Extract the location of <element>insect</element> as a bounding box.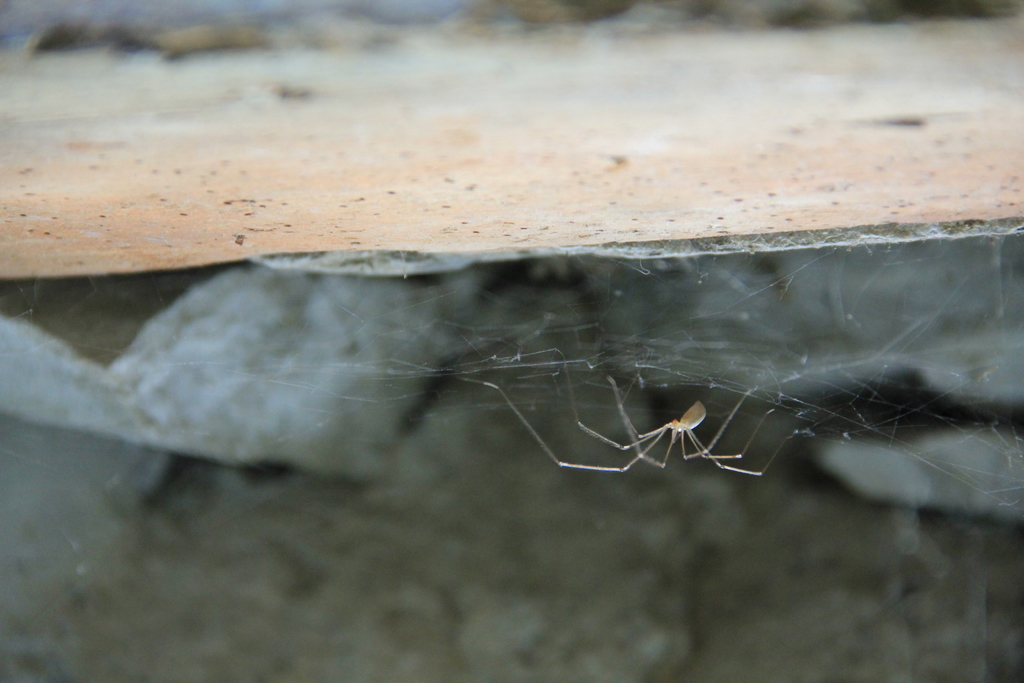
region(472, 381, 805, 477).
